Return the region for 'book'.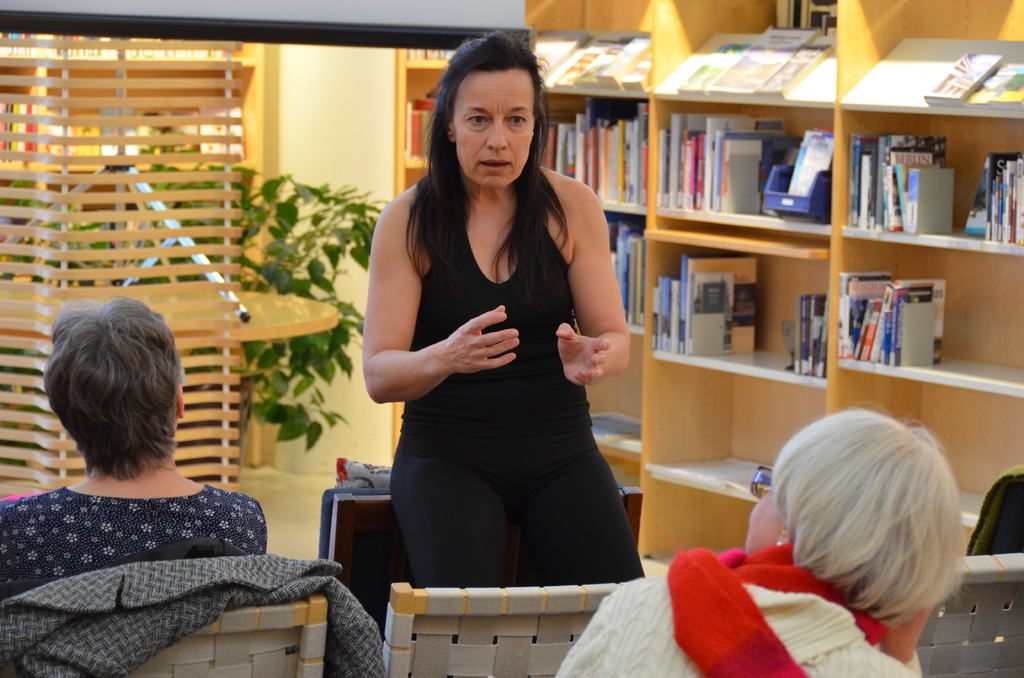
rect(966, 63, 1023, 111).
